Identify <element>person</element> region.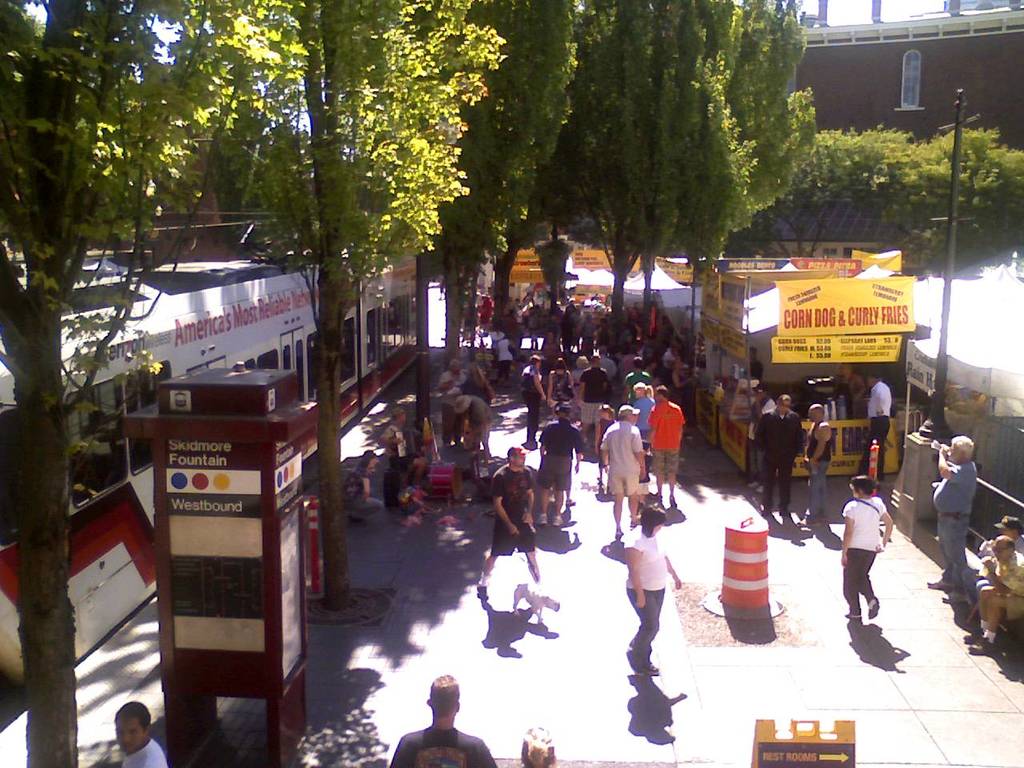
Region: x1=470 y1=361 x2=488 y2=391.
